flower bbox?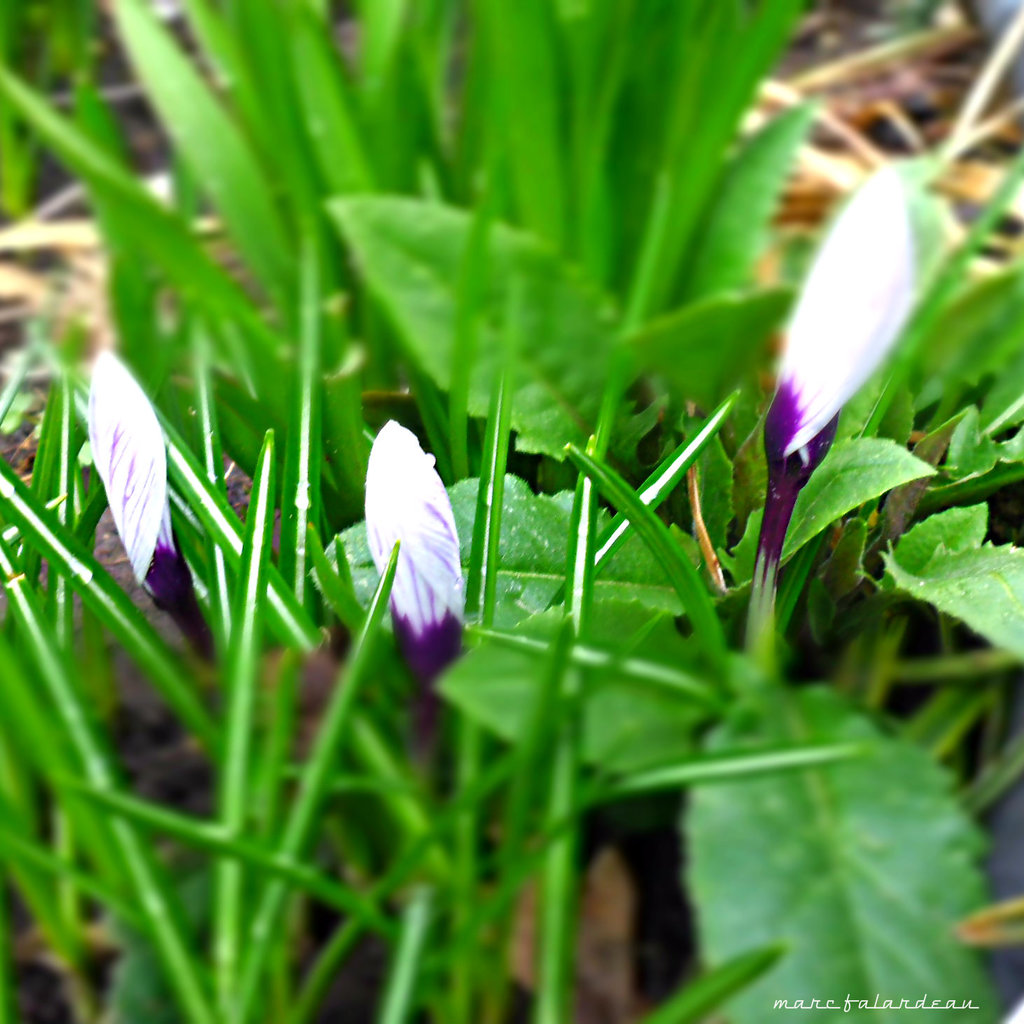
[left=746, top=157, right=923, bottom=571]
